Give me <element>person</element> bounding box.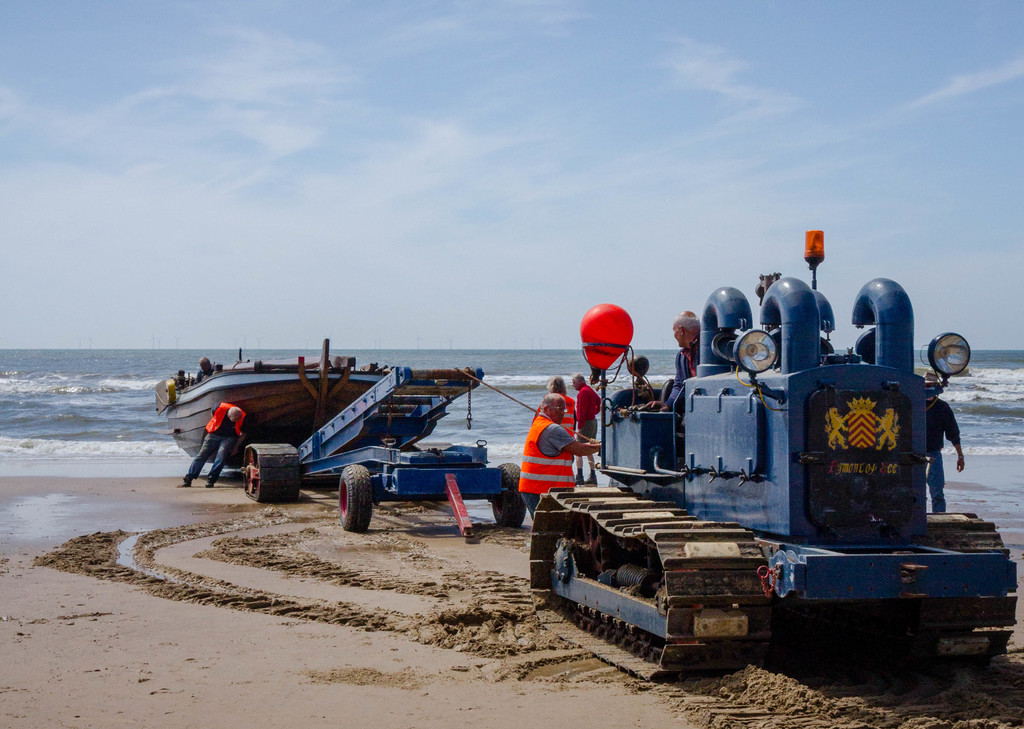
pyautogui.locateOnScreen(172, 397, 247, 490).
